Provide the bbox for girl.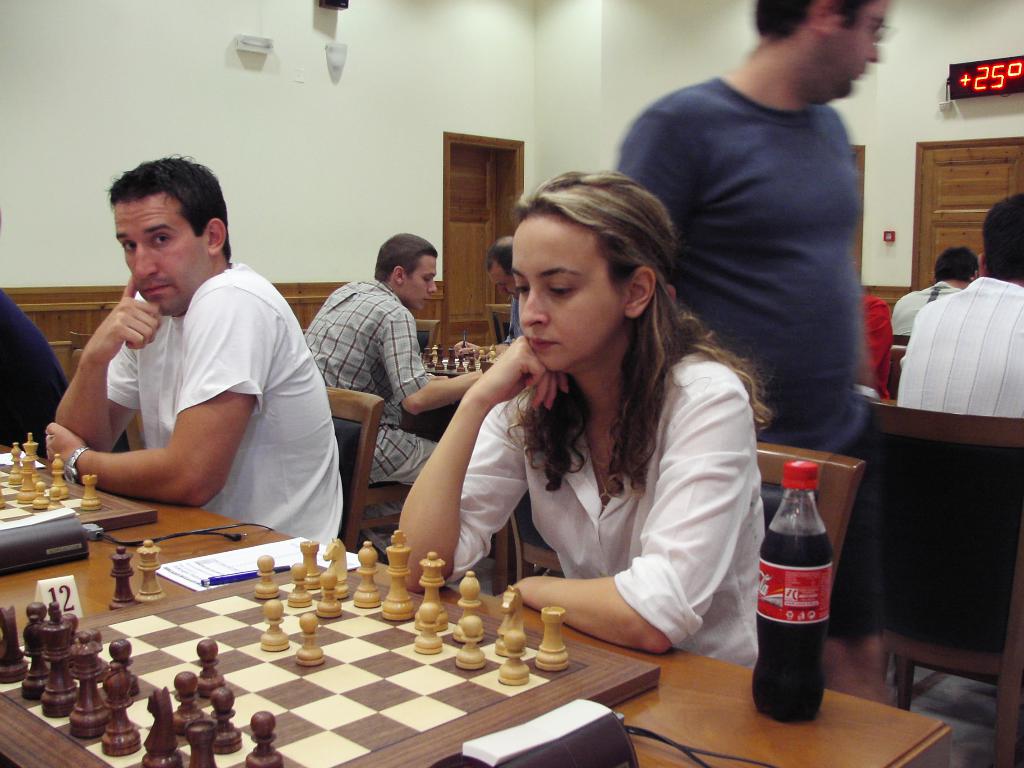
pyautogui.locateOnScreen(391, 172, 772, 664).
